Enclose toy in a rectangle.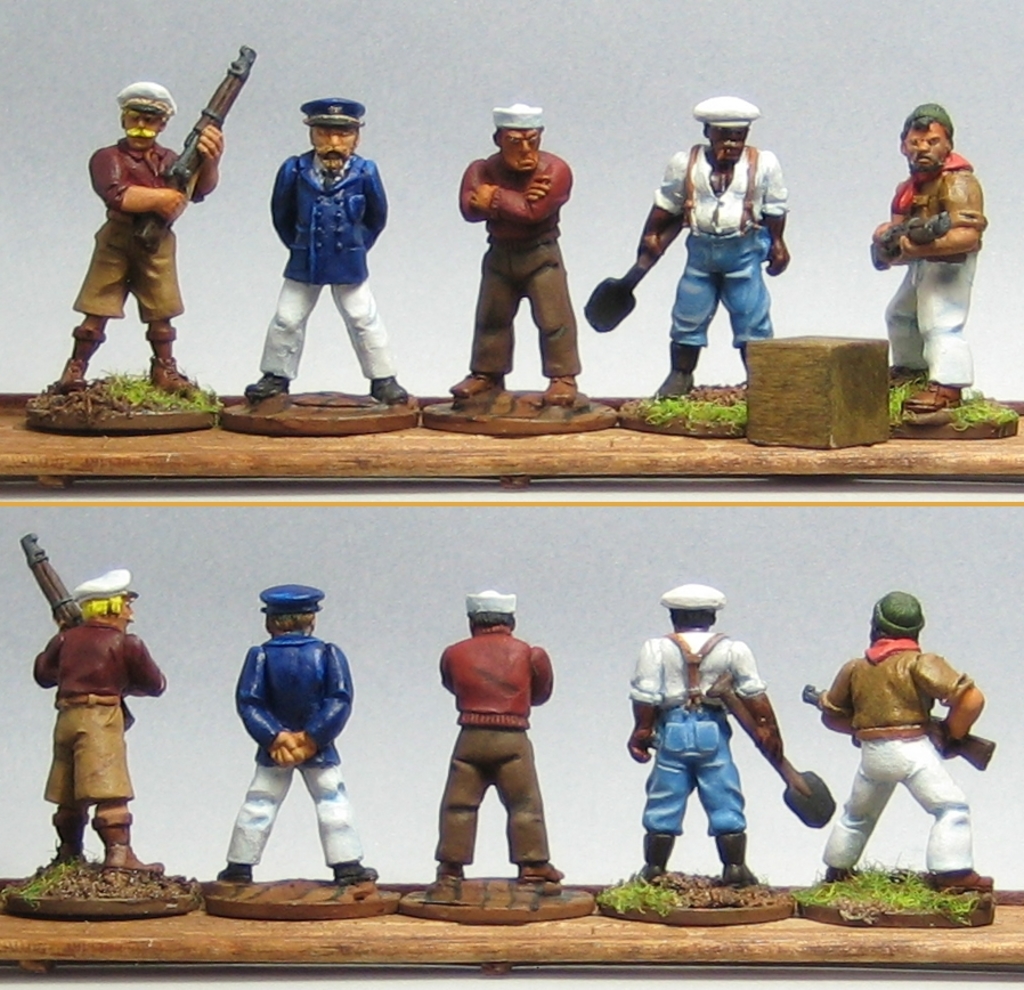
bbox=(576, 100, 804, 420).
